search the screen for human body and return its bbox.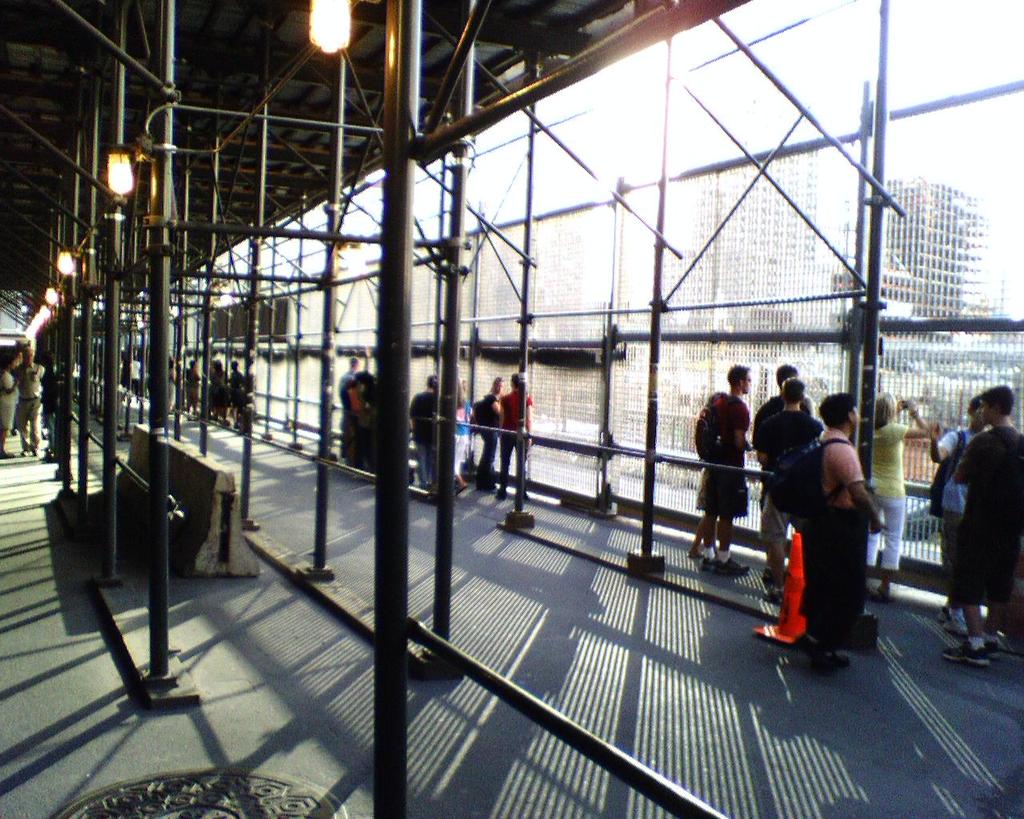
Found: l=410, t=390, r=434, b=494.
